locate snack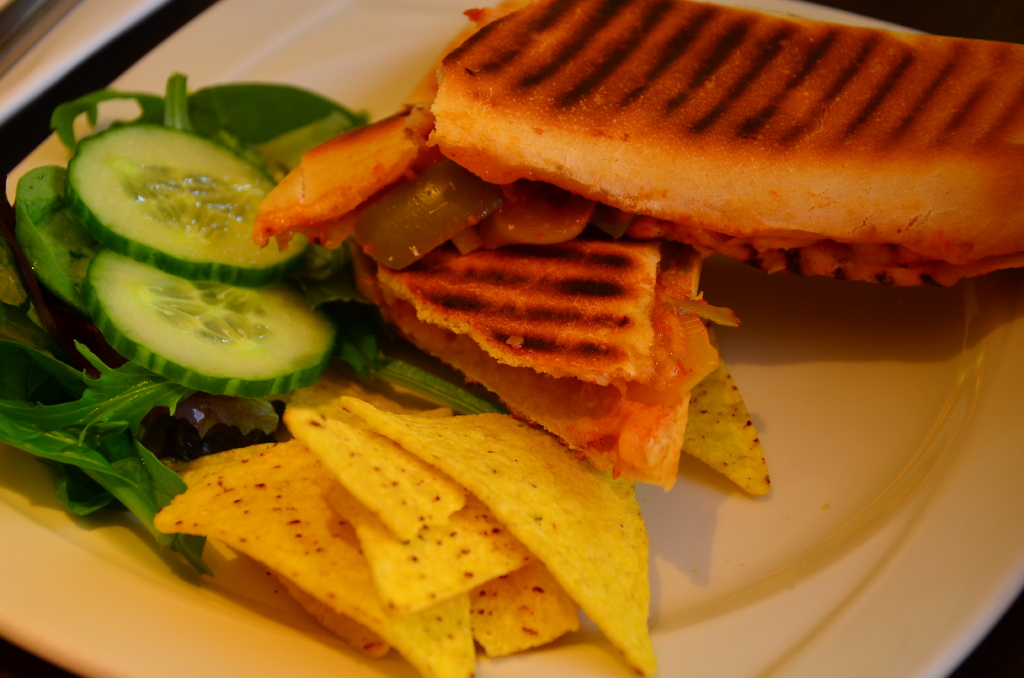
{"left": 205, "top": 394, "right": 641, "bottom": 670}
